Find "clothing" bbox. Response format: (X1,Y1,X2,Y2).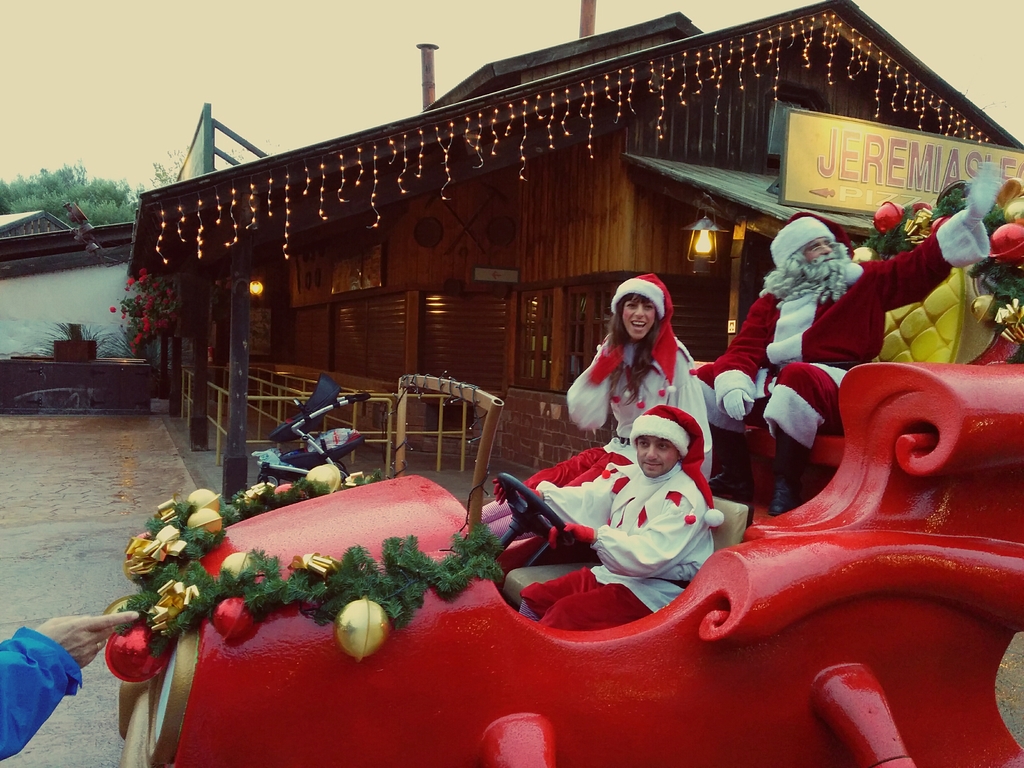
(479,273,710,540).
